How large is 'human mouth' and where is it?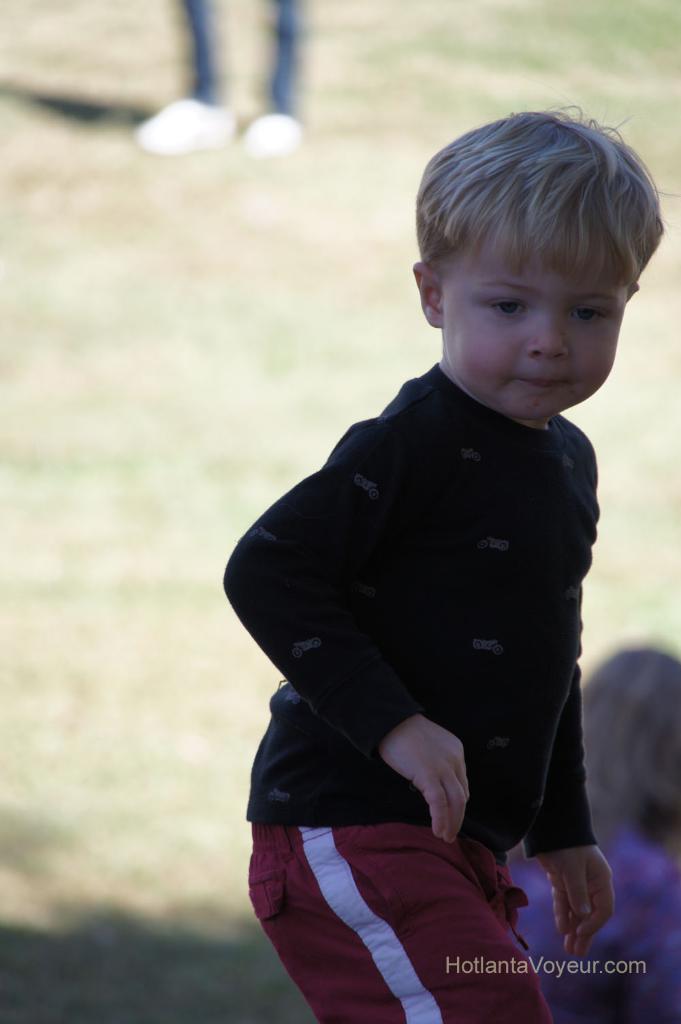
Bounding box: Rect(518, 376, 571, 388).
